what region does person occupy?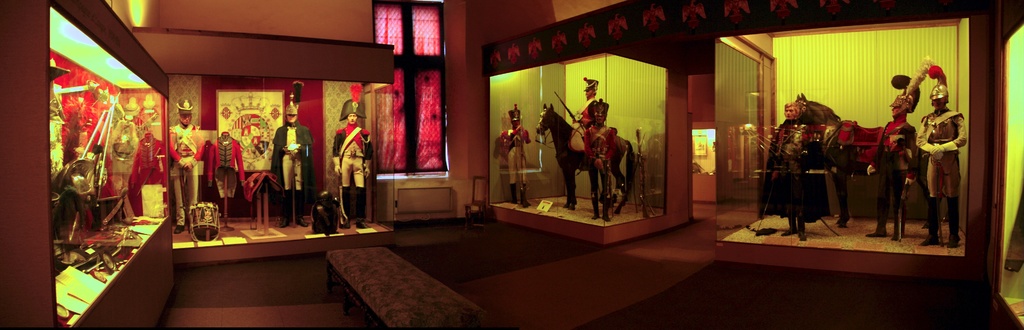
<bbox>570, 78, 601, 131</bbox>.
